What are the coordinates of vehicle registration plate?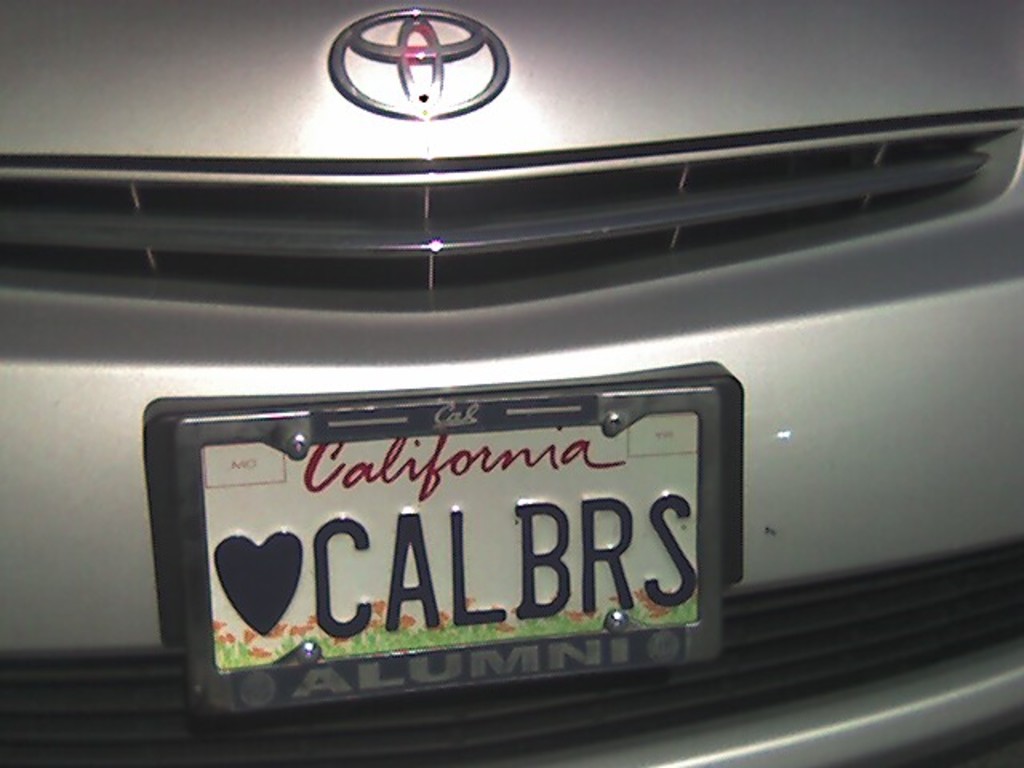
176, 384, 725, 717.
